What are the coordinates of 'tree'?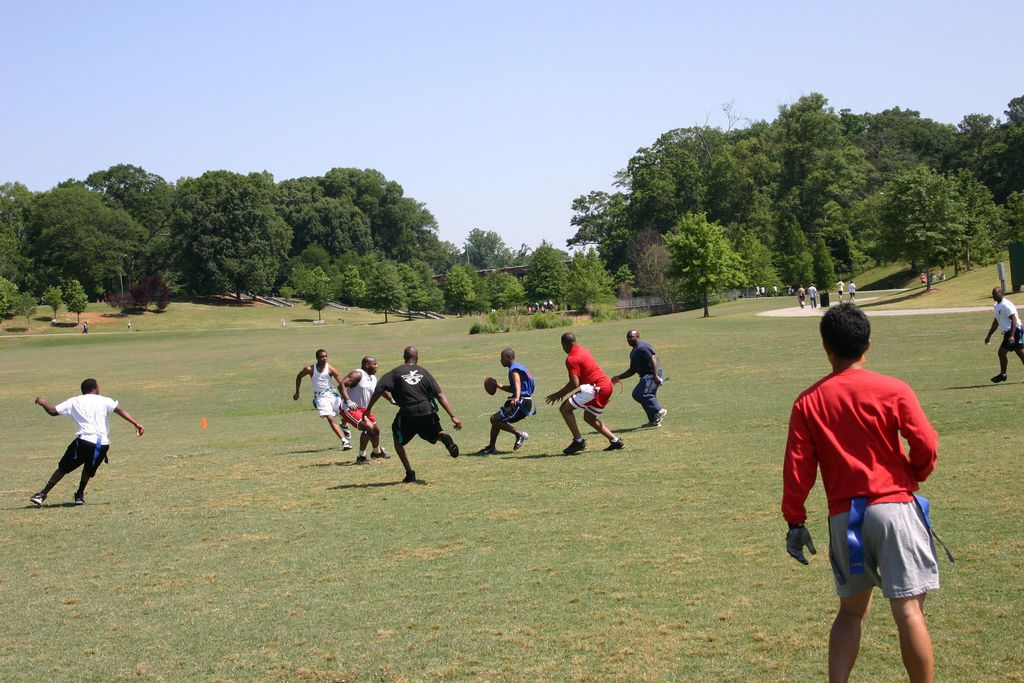
x1=660 y1=201 x2=753 y2=323.
